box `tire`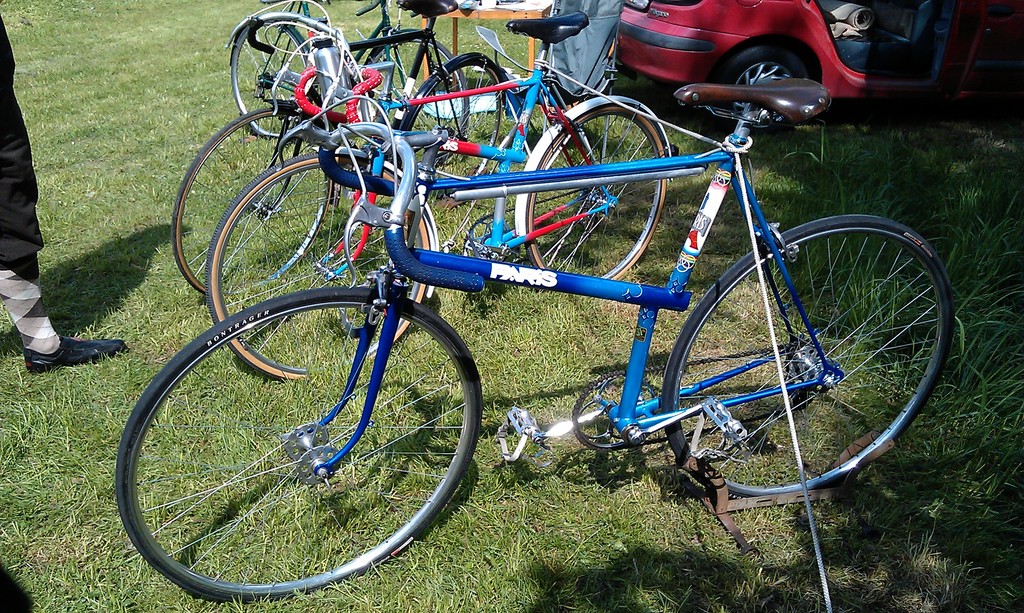
{"x1": 527, "y1": 103, "x2": 666, "y2": 281}
